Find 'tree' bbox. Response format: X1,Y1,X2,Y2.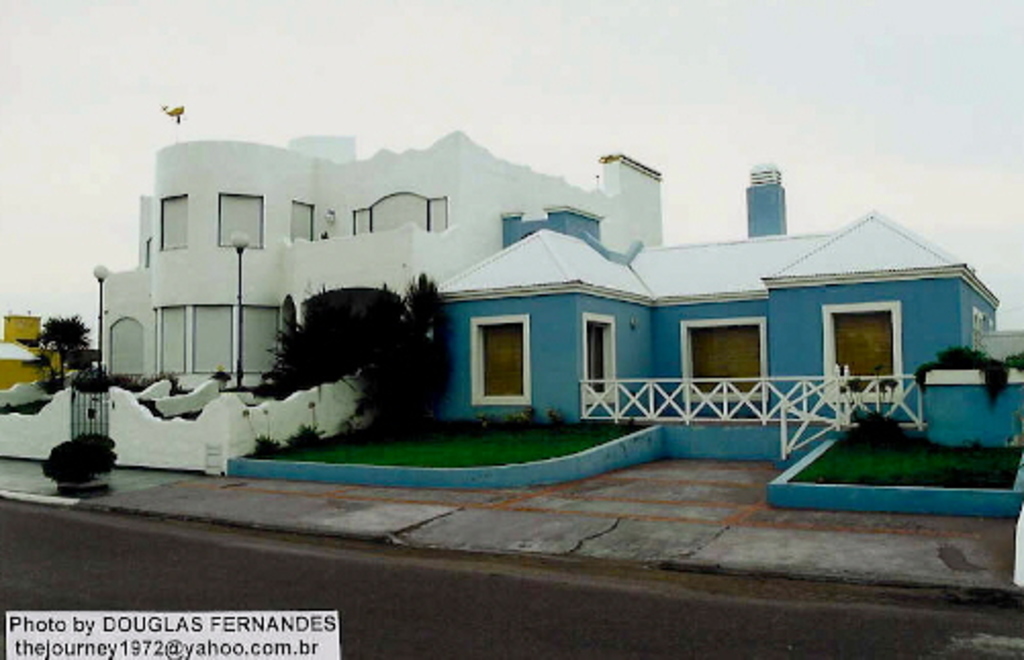
350,251,458,429.
